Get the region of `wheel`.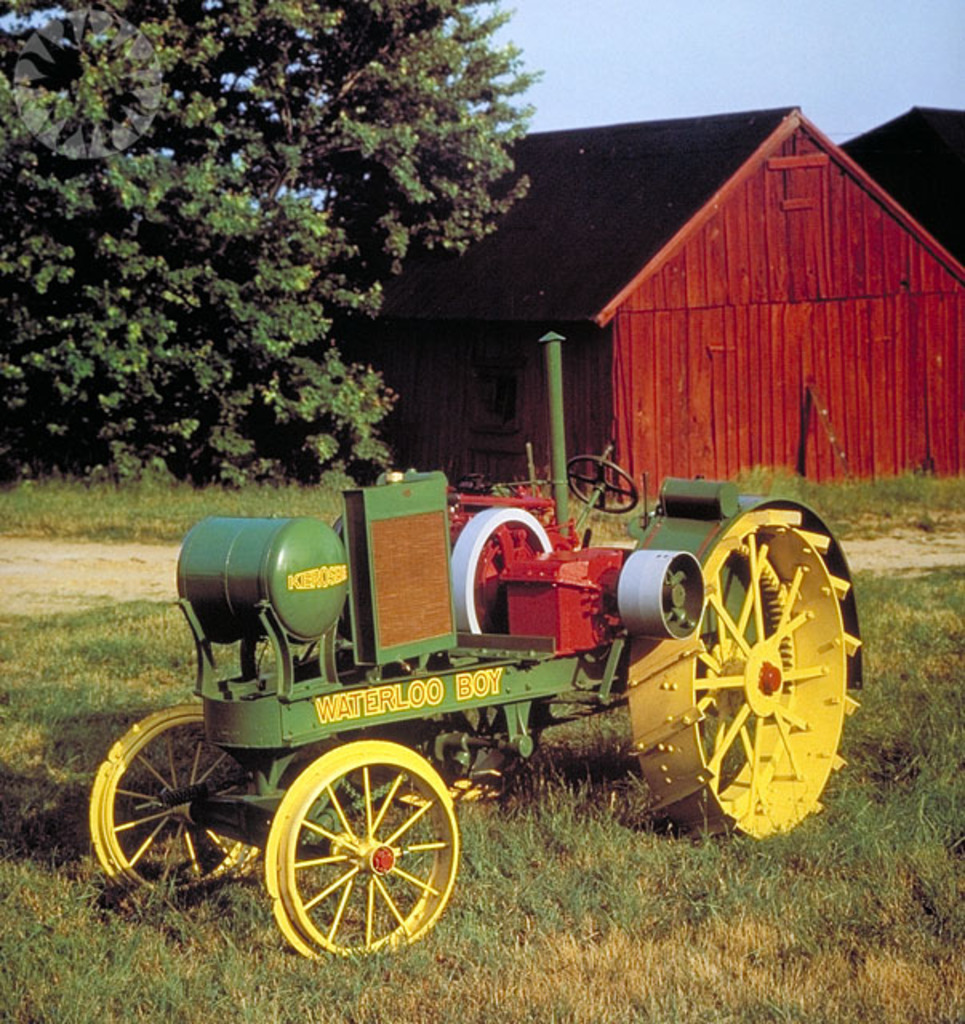
627 507 863 842.
